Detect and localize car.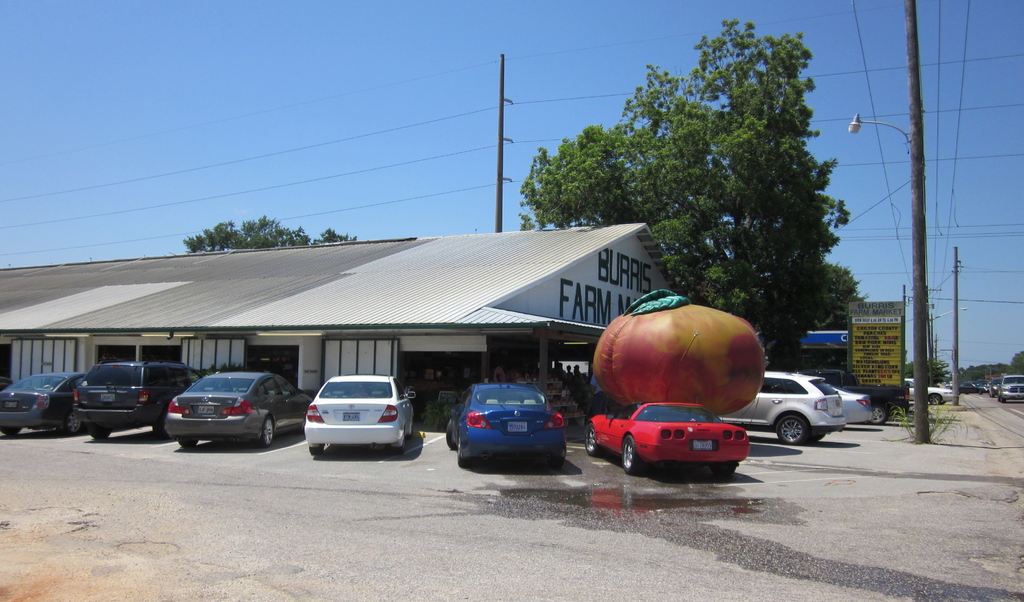
Localized at select_region(809, 377, 872, 432).
